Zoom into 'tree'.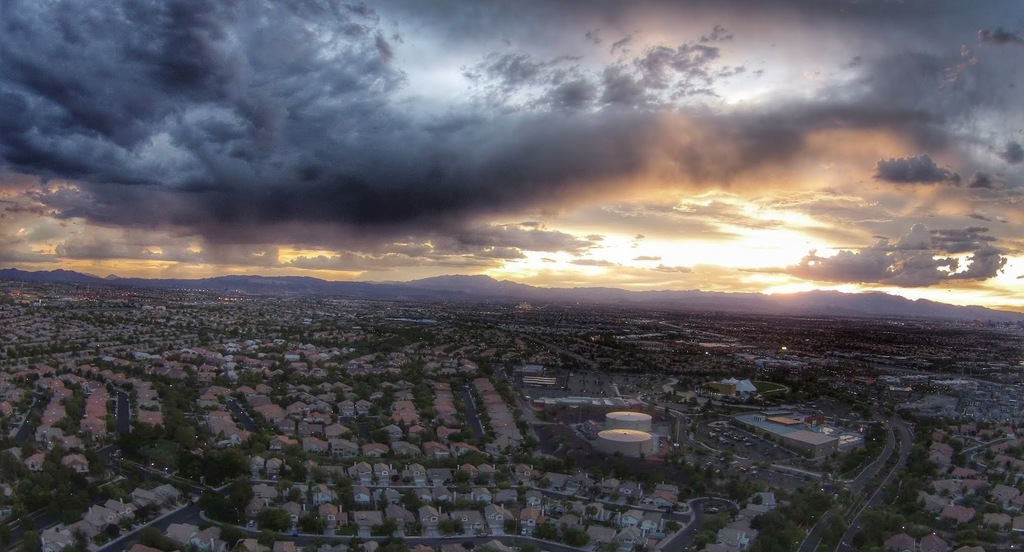
Zoom target: region(144, 528, 176, 550).
